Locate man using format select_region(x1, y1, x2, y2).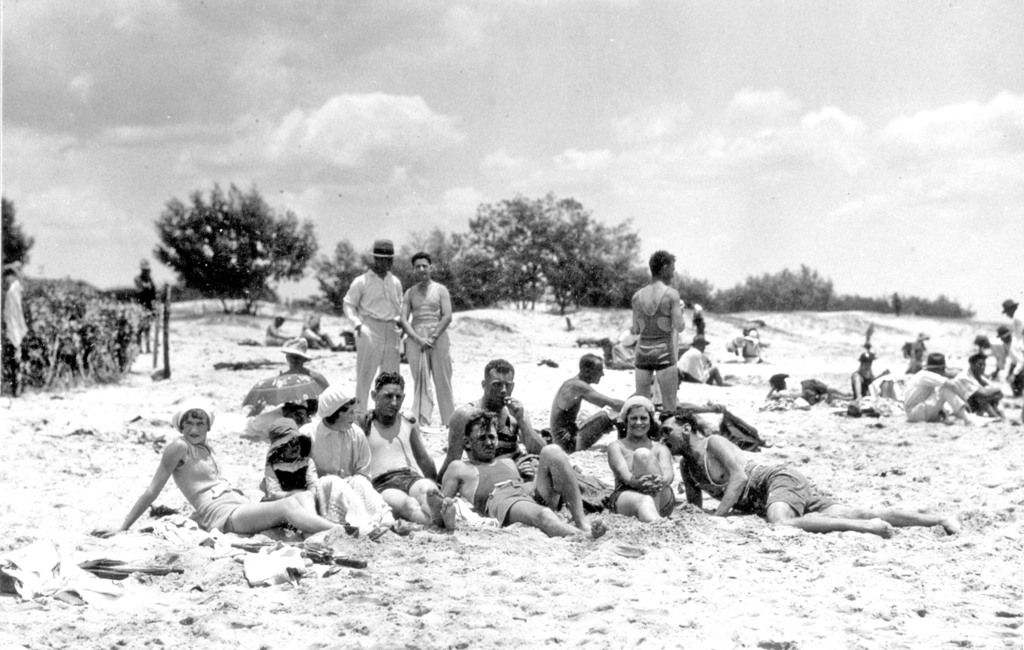
select_region(105, 398, 344, 545).
